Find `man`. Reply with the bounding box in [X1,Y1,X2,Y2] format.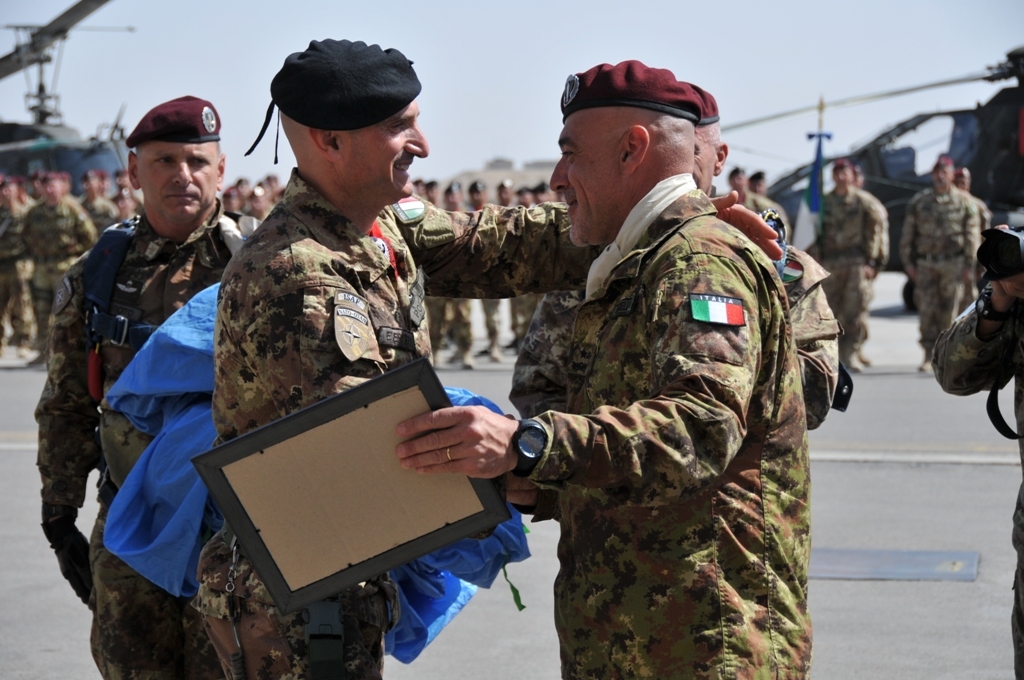
[501,87,848,424].
